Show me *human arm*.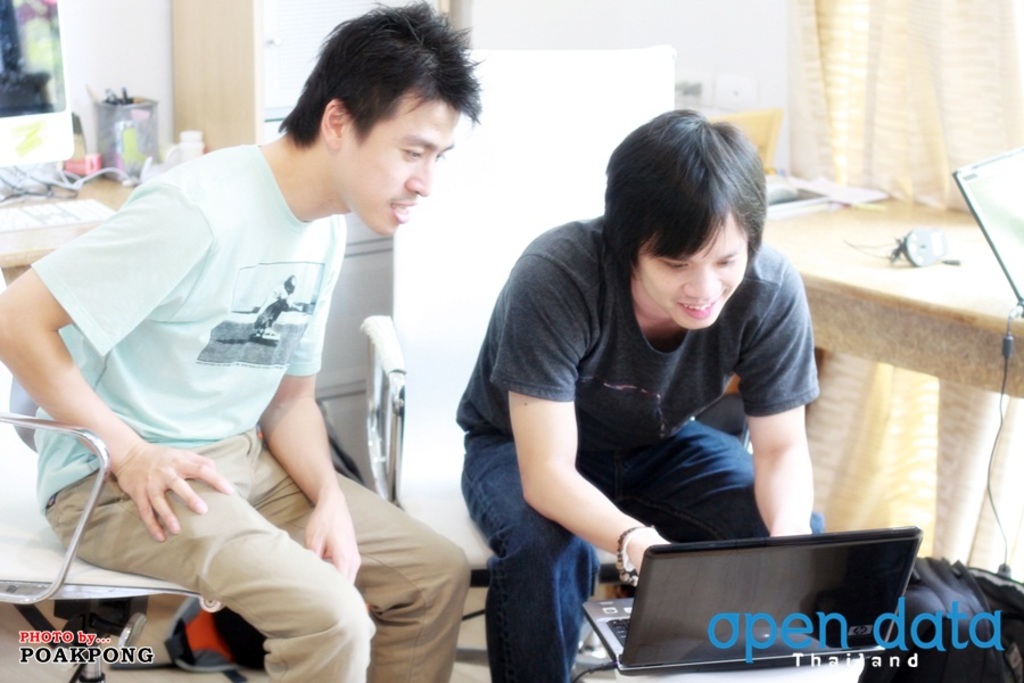
*human arm* is here: l=487, t=252, r=674, b=575.
